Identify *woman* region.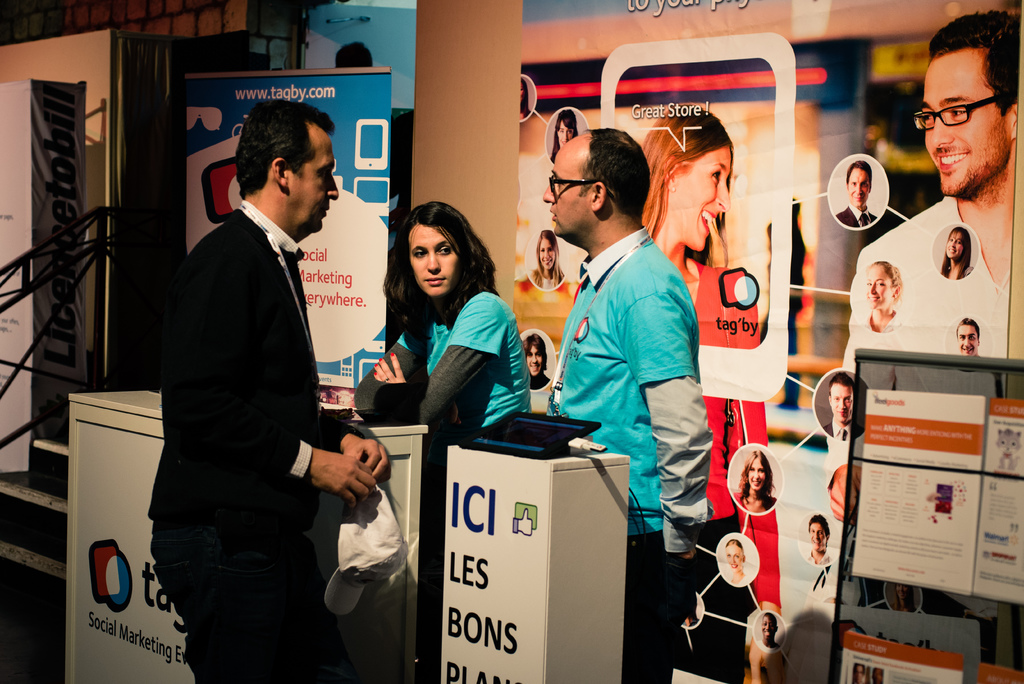
Region: select_region(862, 259, 901, 333).
